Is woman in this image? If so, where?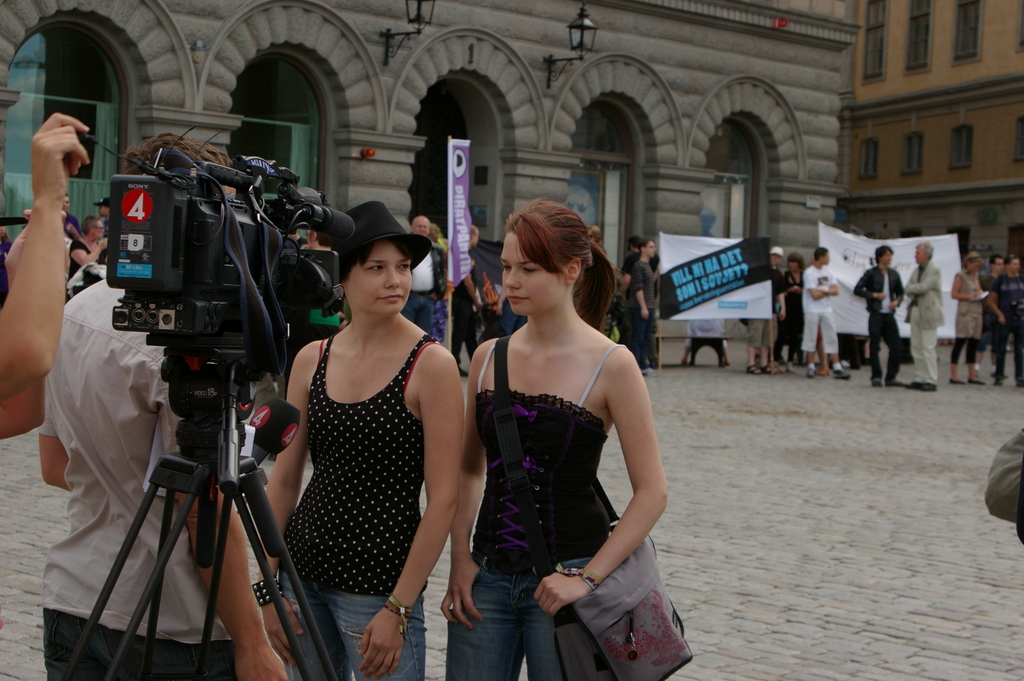
Yes, at pyautogui.locateOnScreen(452, 203, 677, 678).
